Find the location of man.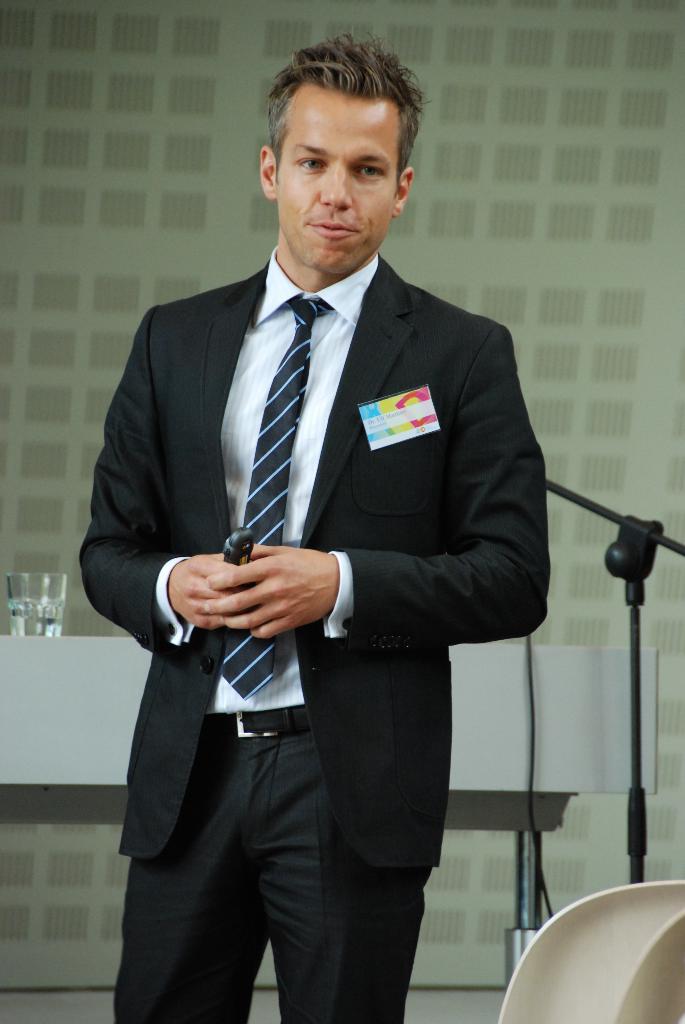
Location: select_region(73, 32, 554, 1023).
